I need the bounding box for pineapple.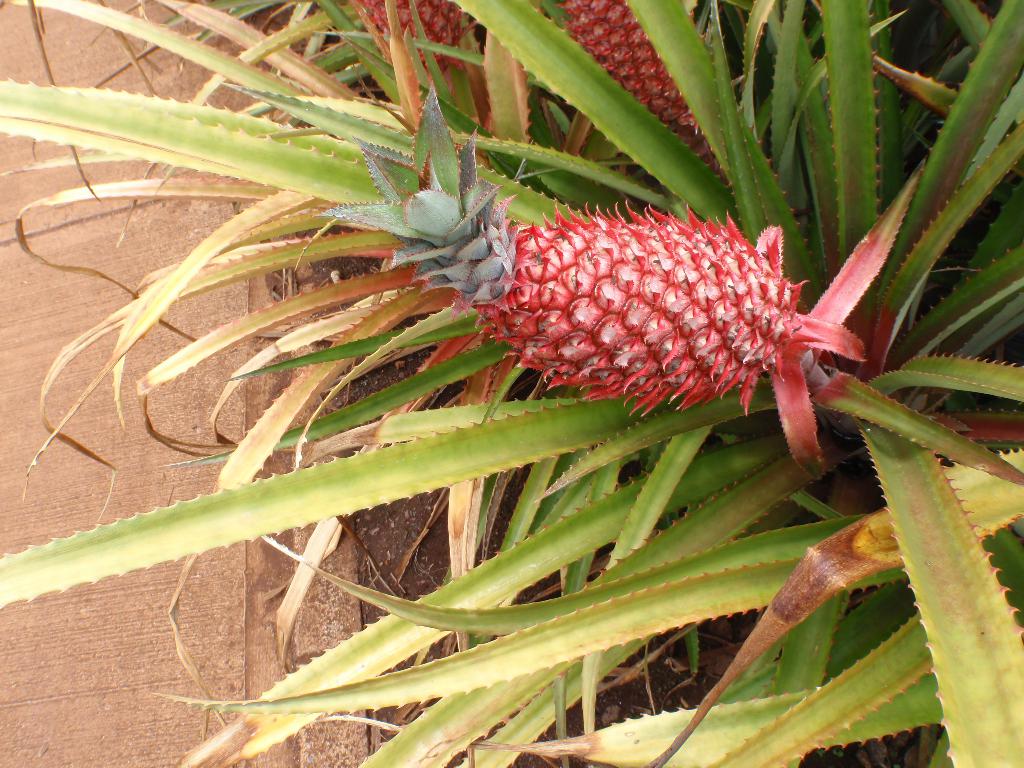
Here it is: 356 0 477 76.
